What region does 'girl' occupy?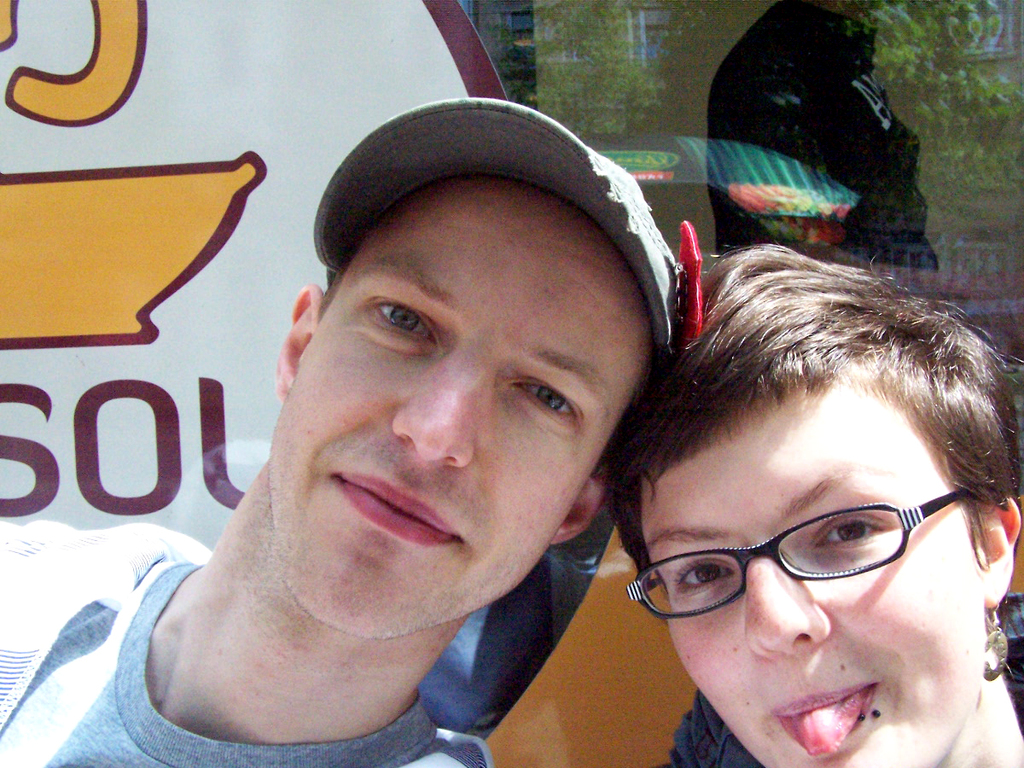
region(596, 233, 1023, 767).
